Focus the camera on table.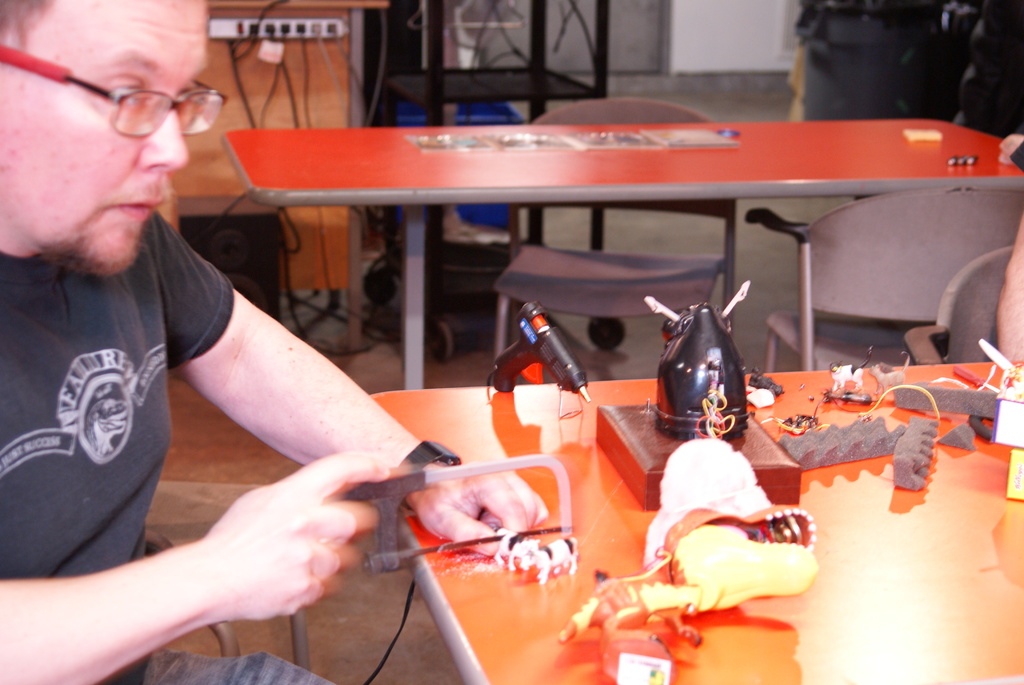
Focus region: pyautogui.locateOnScreen(223, 118, 1023, 395).
